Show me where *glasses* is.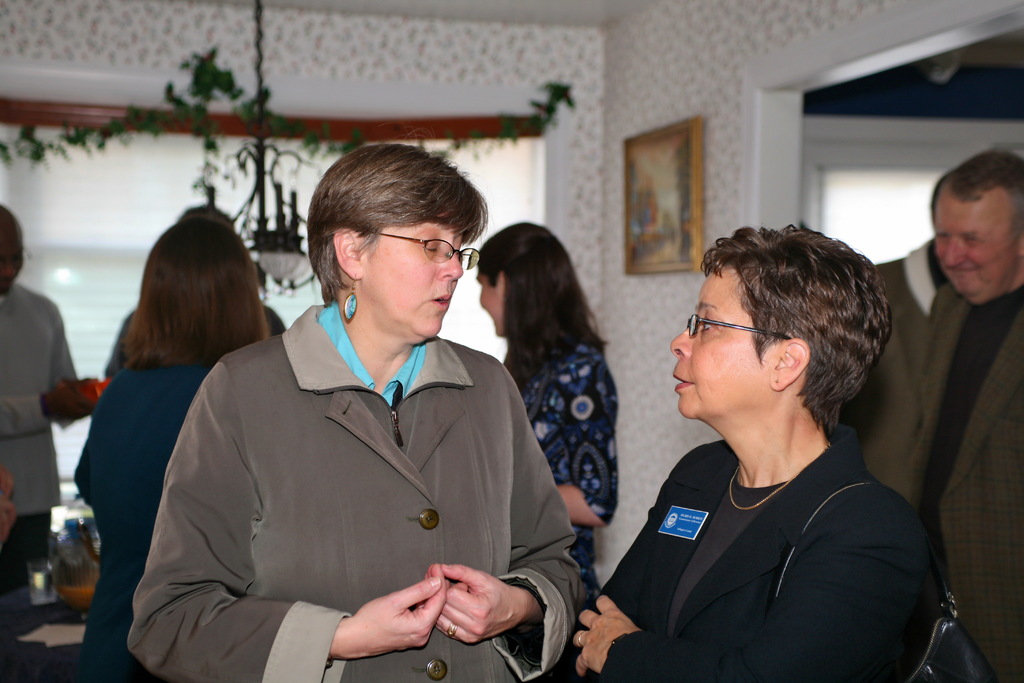
*glasses* is at 360/226/481/267.
